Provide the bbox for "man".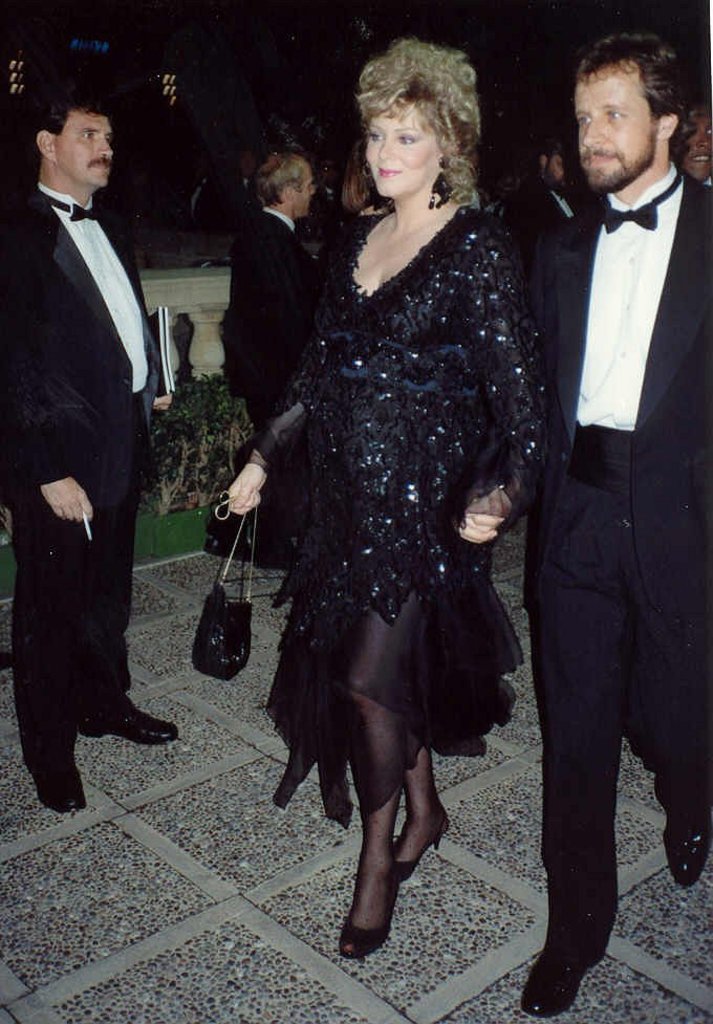
pyautogui.locateOnScreen(676, 92, 712, 186).
